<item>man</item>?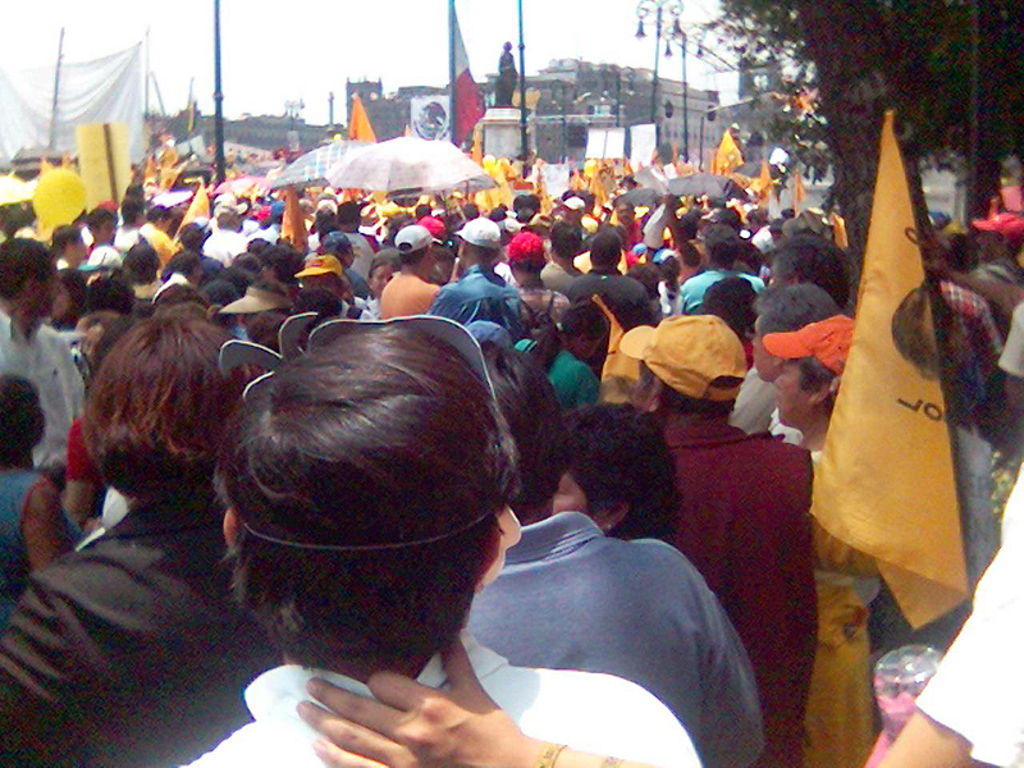
(x1=677, y1=225, x2=764, y2=316)
